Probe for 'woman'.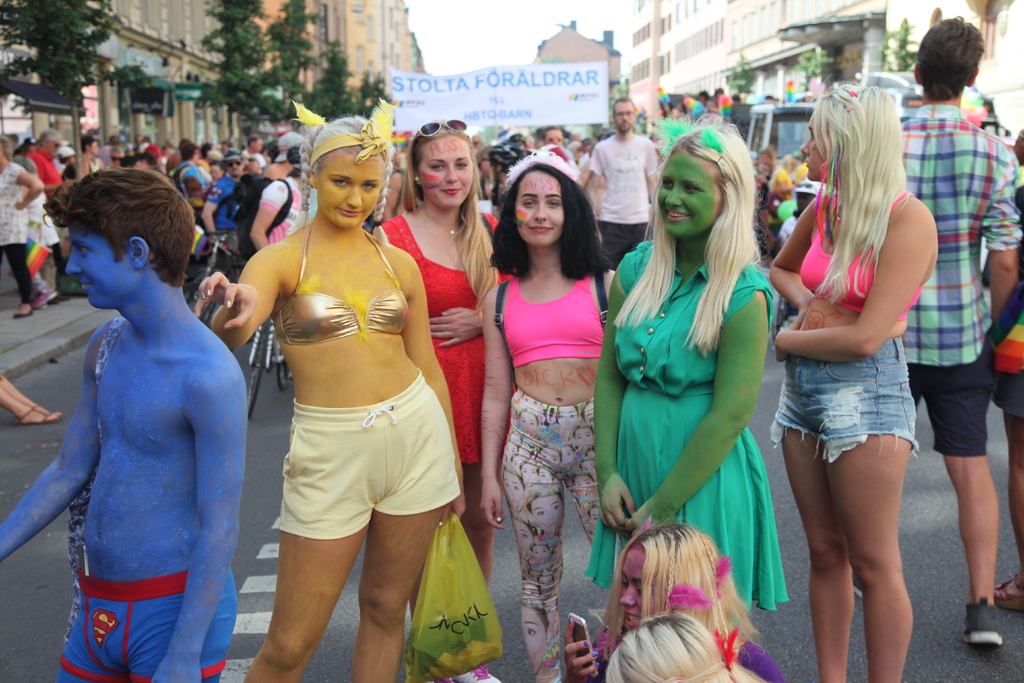
Probe result: <region>546, 613, 561, 633</region>.
